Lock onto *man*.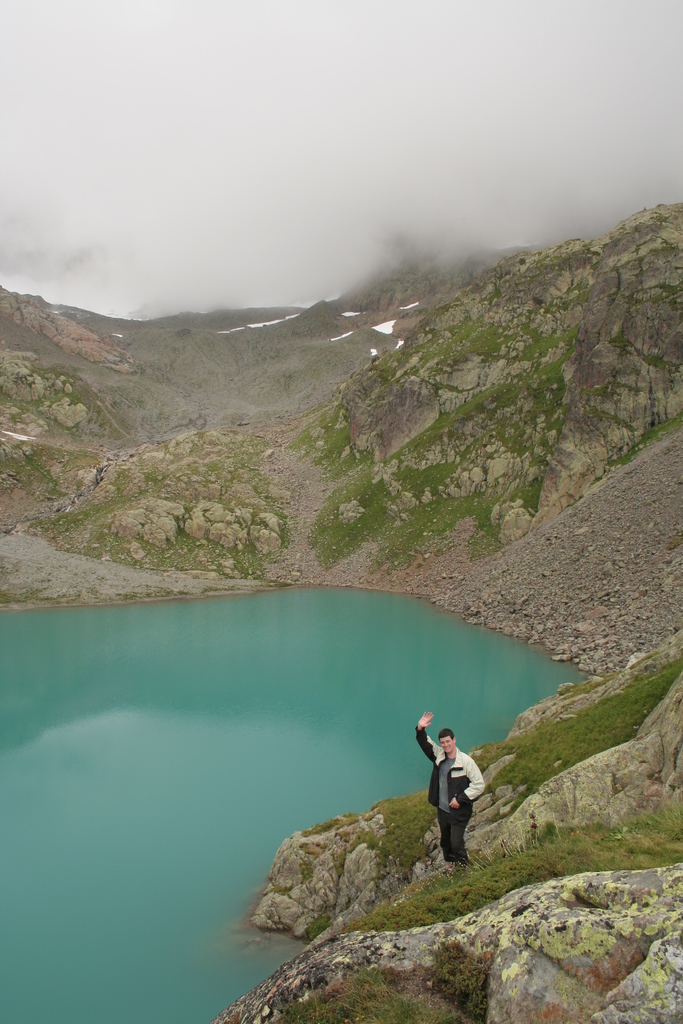
Locked: 415 733 491 877.
